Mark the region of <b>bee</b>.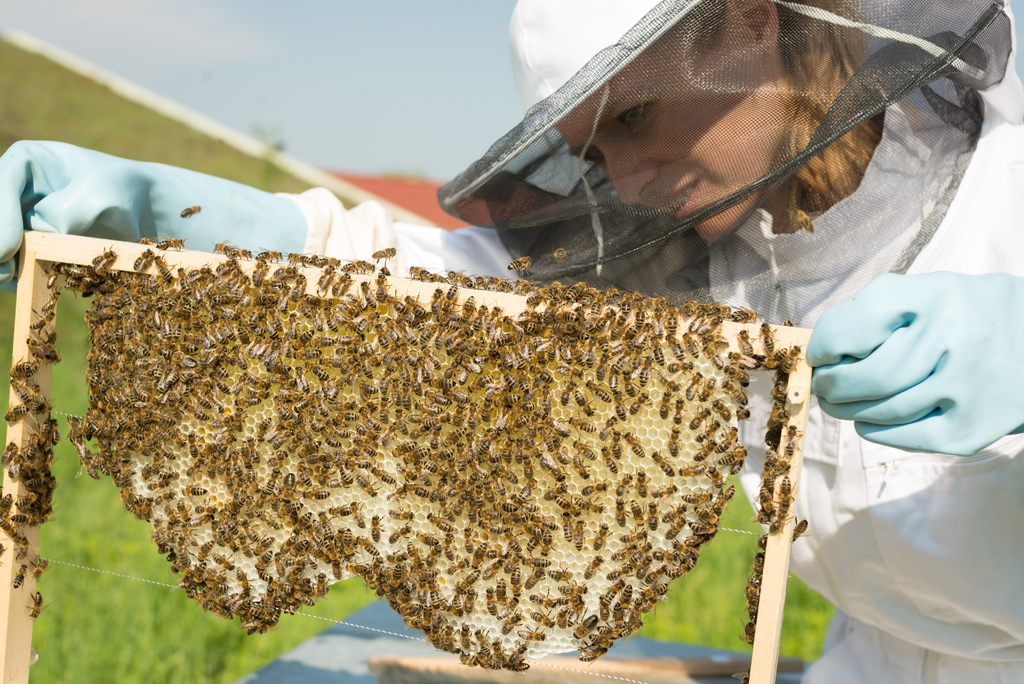
Region: rect(621, 432, 648, 459).
